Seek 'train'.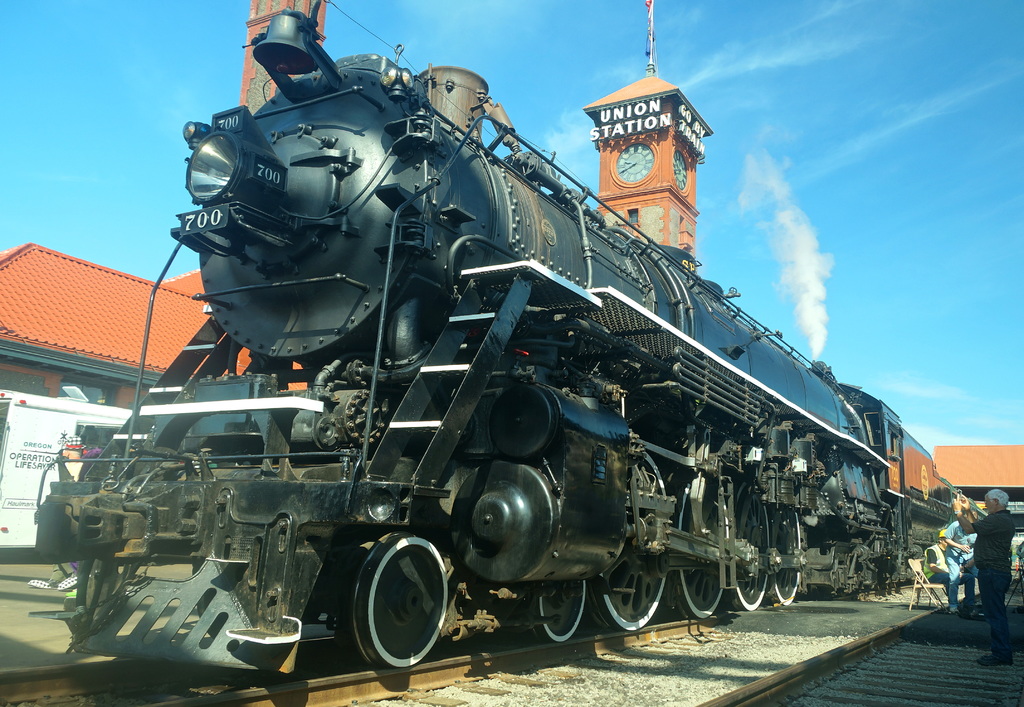
region(32, 0, 954, 681).
